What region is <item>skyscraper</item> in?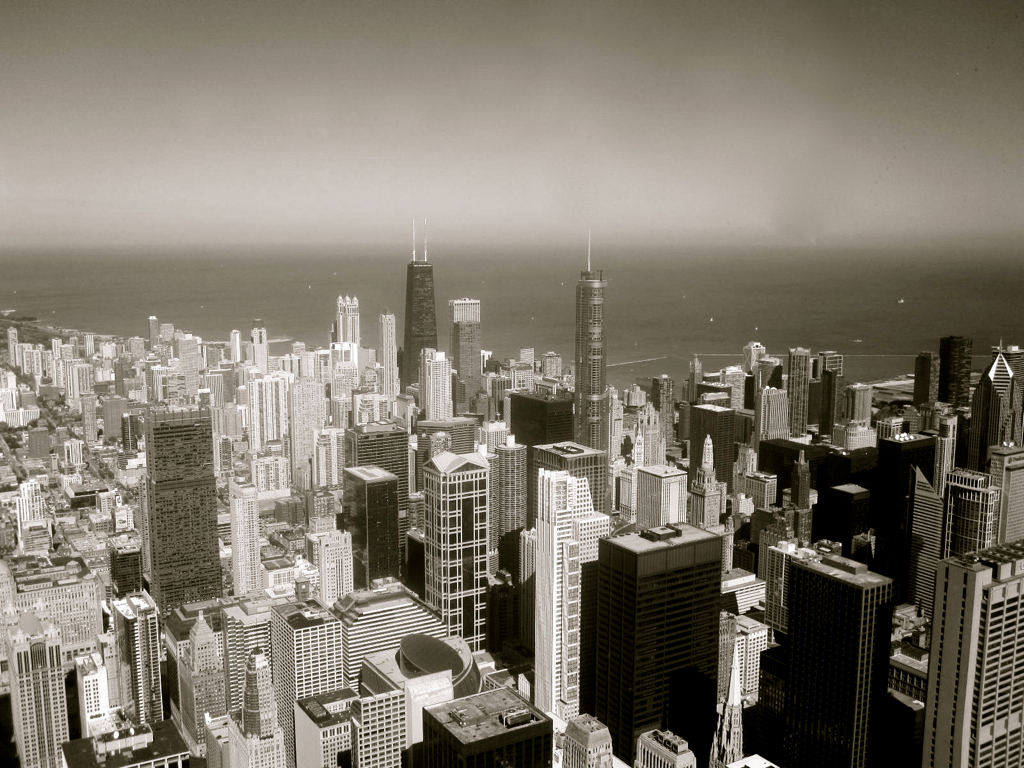
<box>575,235,613,463</box>.
